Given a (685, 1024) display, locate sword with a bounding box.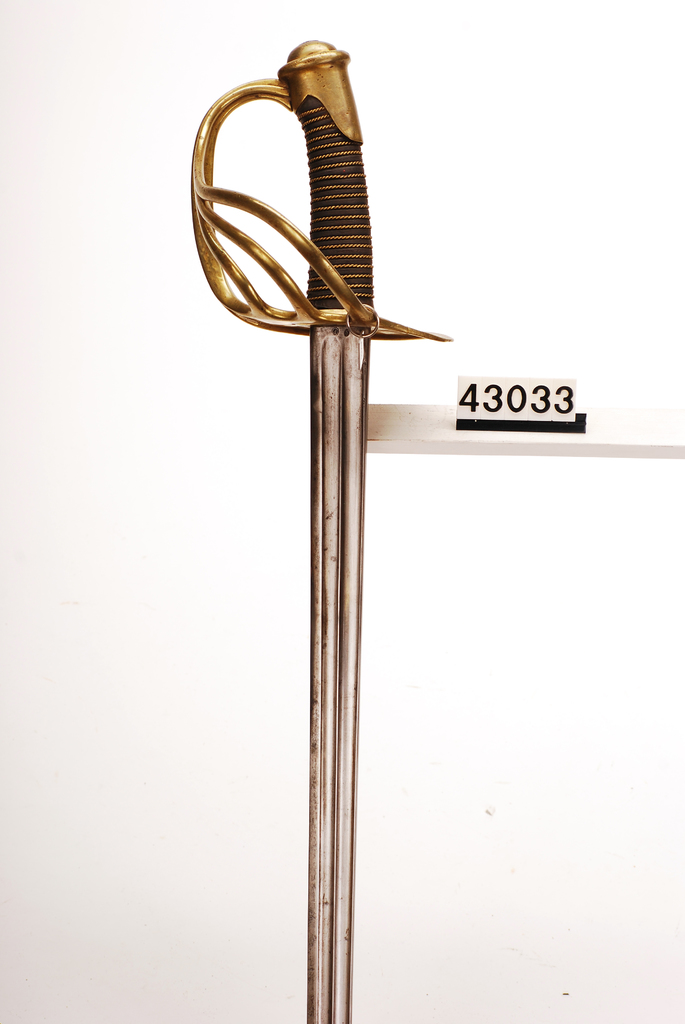
Located: crop(187, 35, 453, 1023).
